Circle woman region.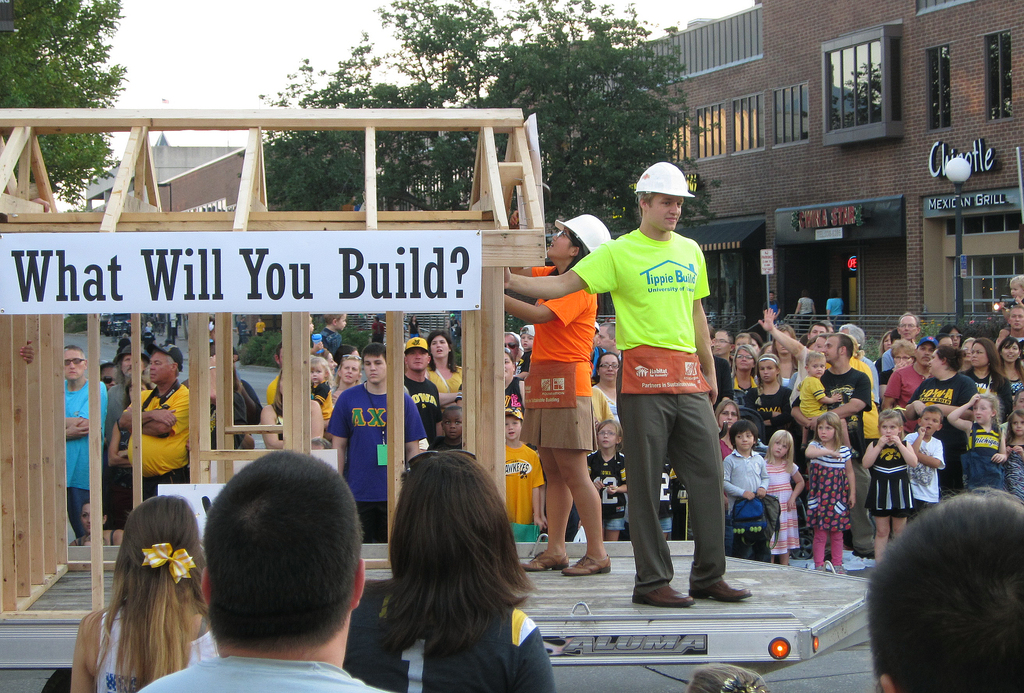
Region: 714/398/740/503.
